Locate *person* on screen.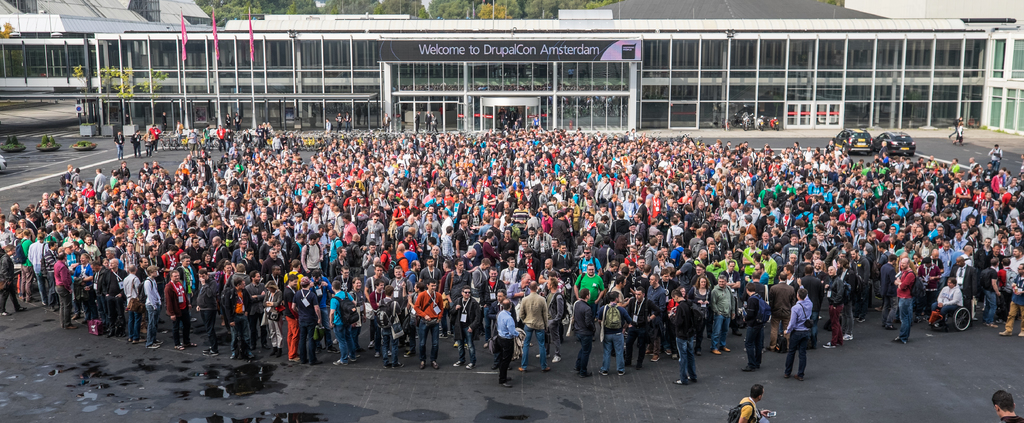
On screen at box(498, 256, 517, 290).
